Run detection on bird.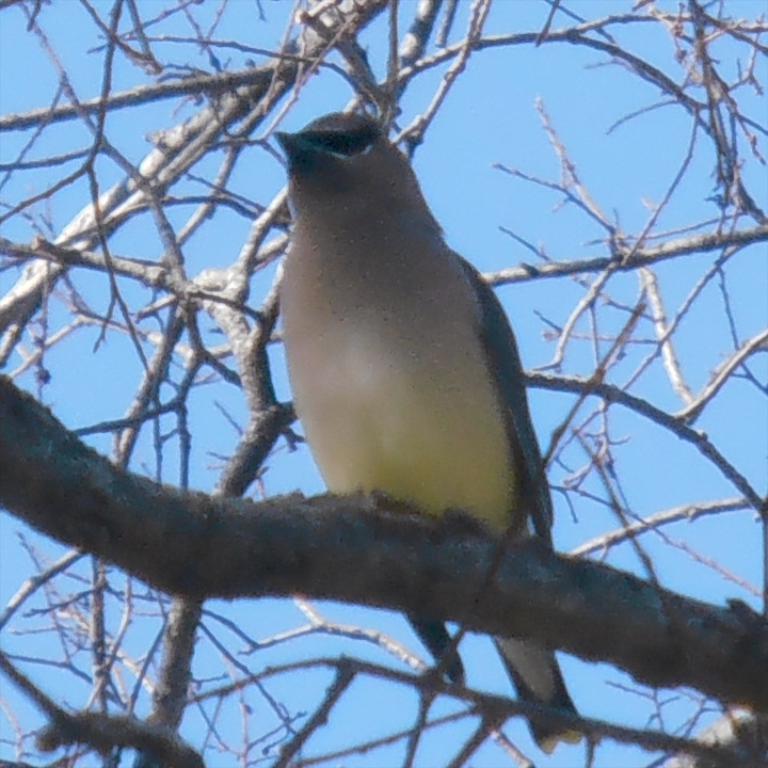
Result: {"left": 268, "top": 179, "right": 582, "bottom": 672}.
